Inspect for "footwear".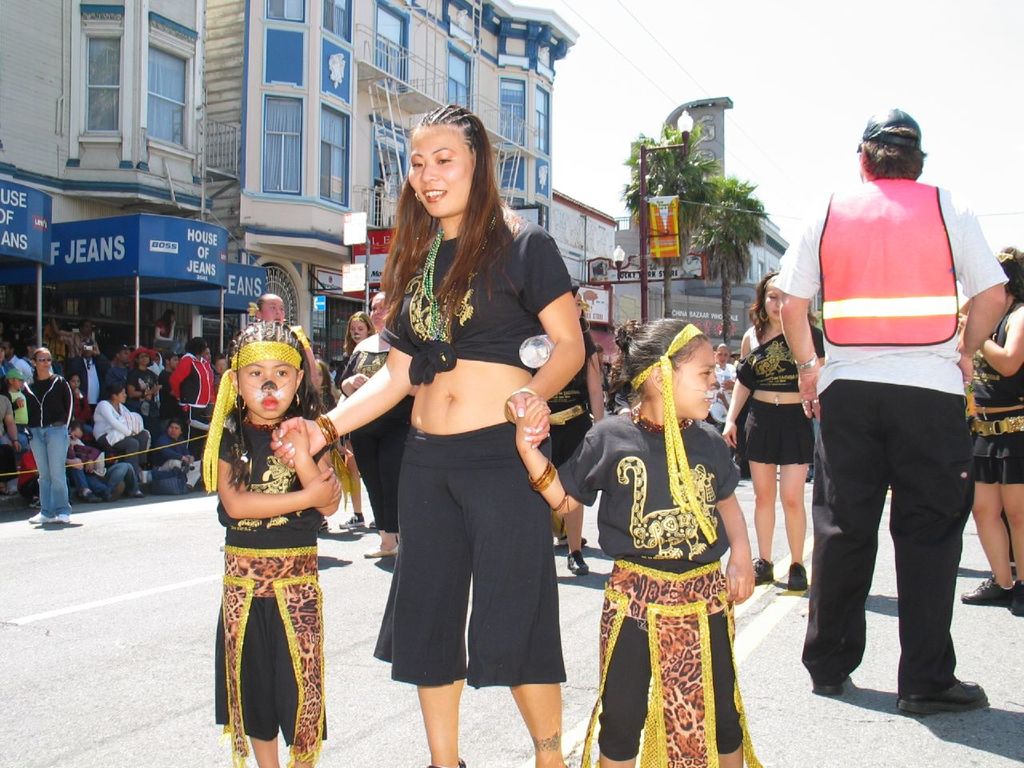
Inspection: [x1=1012, y1=578, x2=1023, y2=622].
